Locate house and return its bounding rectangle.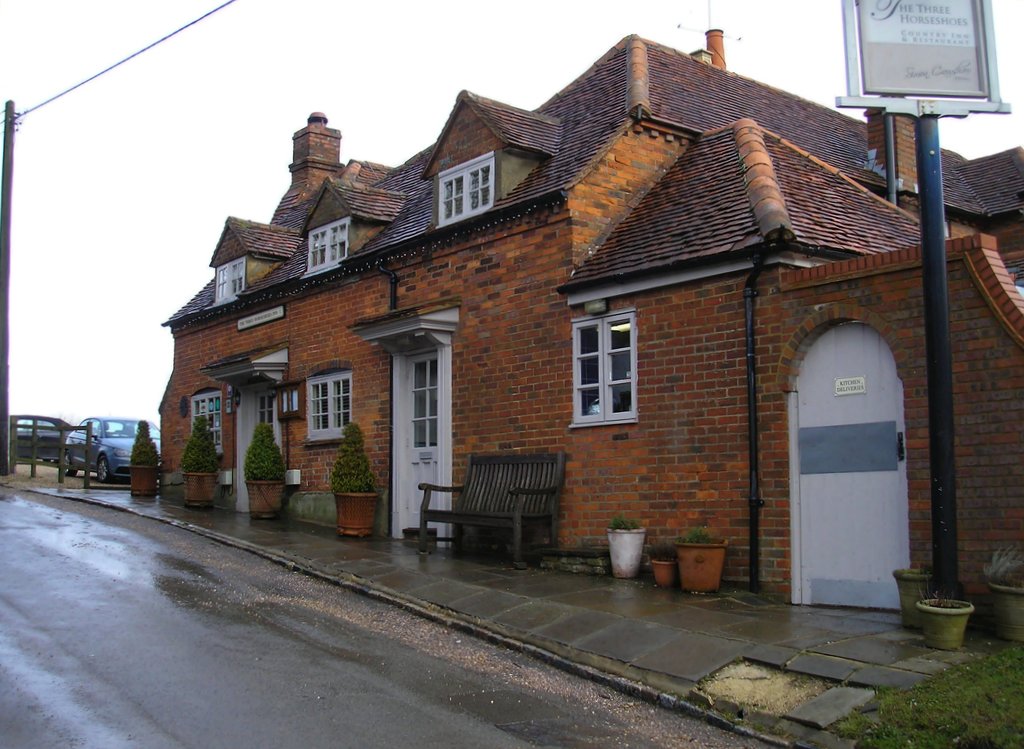
<bbox>157, 0, 1023, 604</bbox>.
